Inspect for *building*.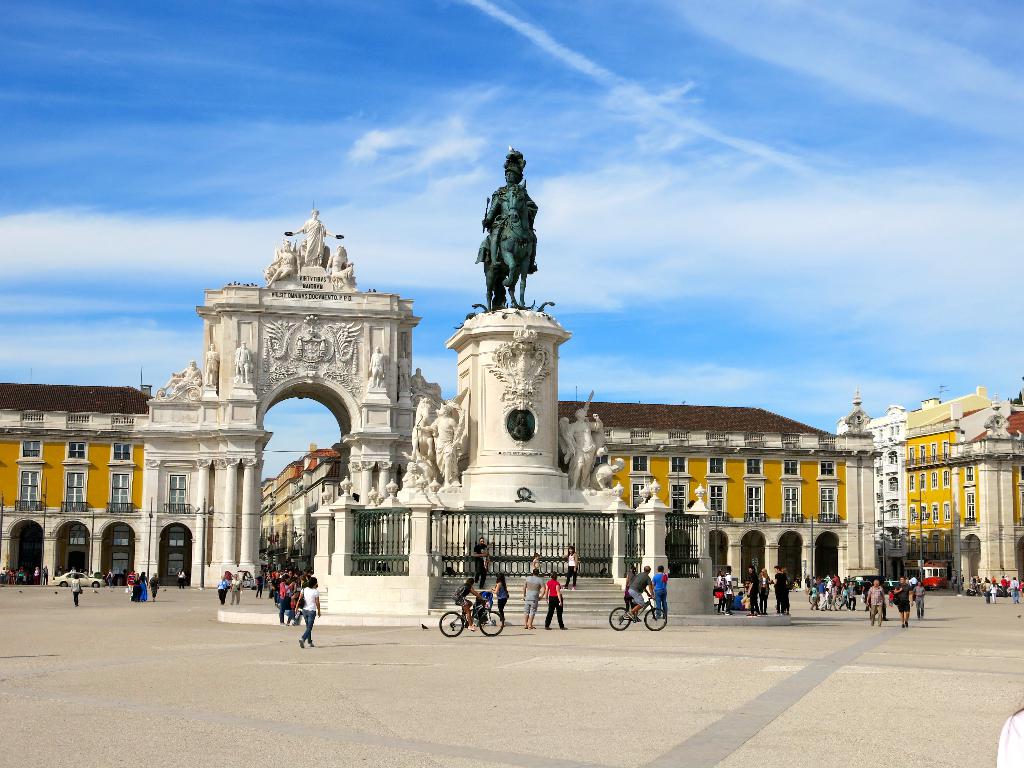
Inspection: 0:383:1023:593.
